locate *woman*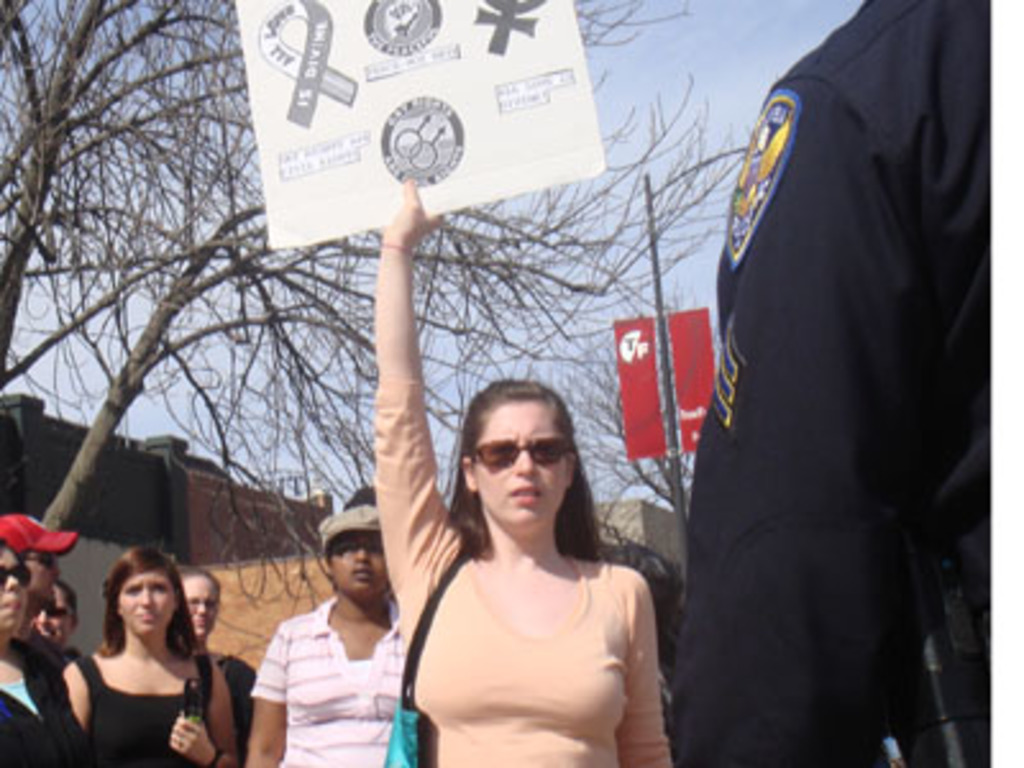
region(246, 504, 410, 765)
